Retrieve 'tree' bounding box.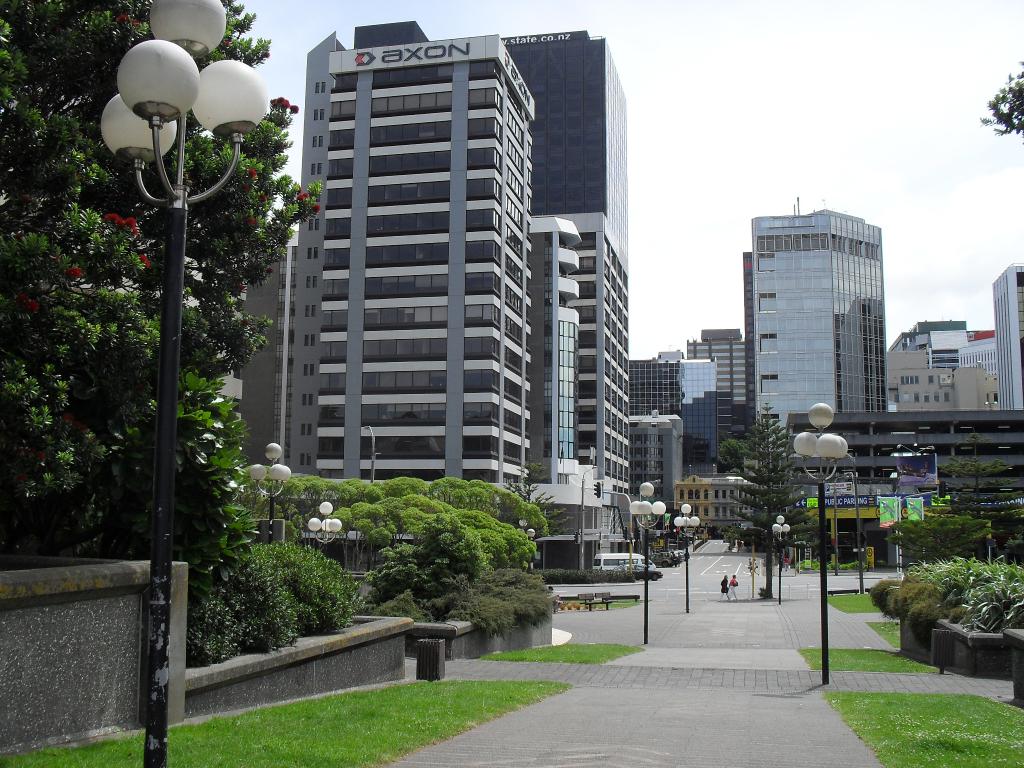
Bounding box: bbox=(730, 405, 817, 598).
